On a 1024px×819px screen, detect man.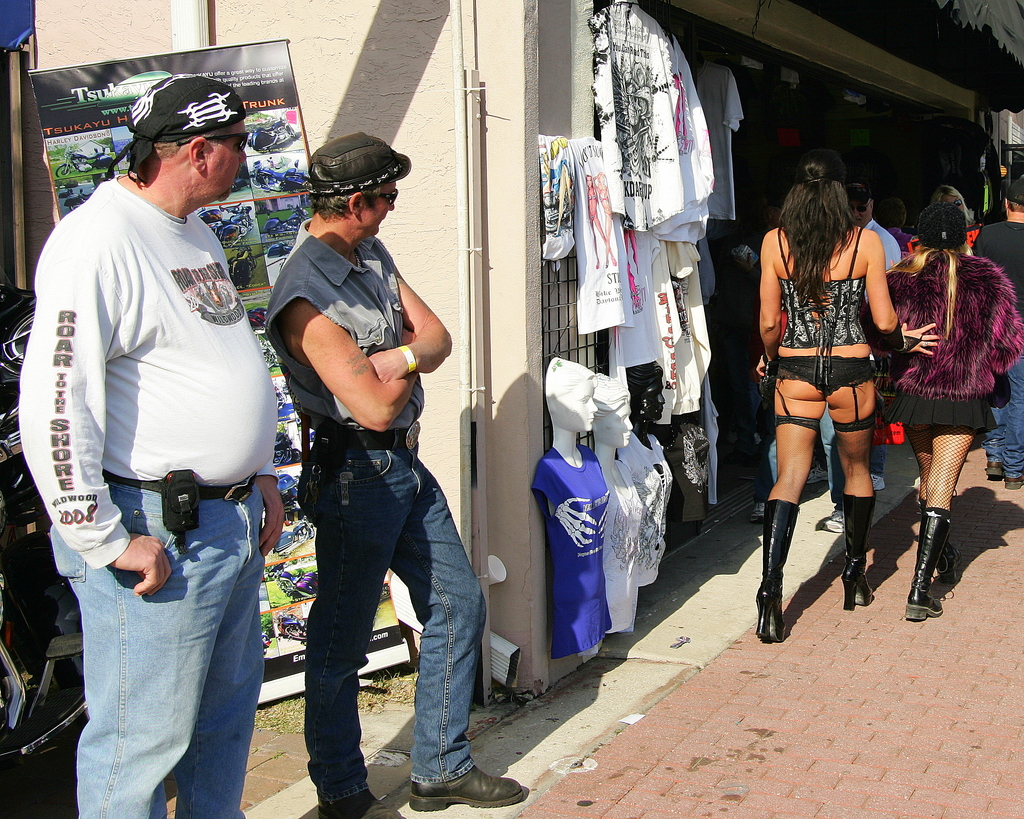
x1=826 y1=186 x2=897 y2=531.
